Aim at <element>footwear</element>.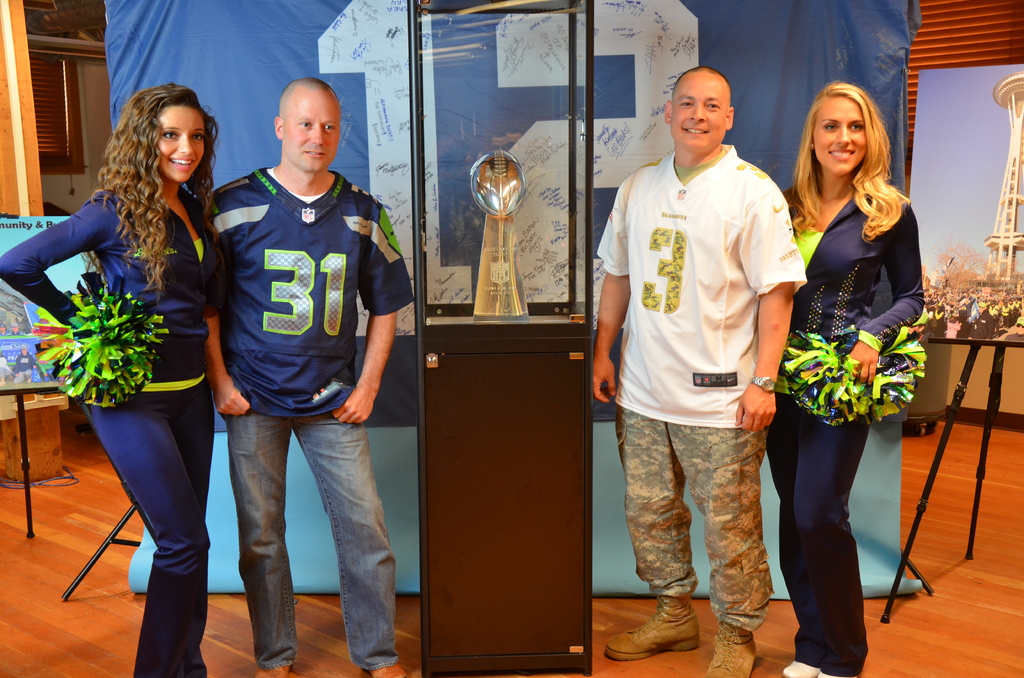
Aimed at [628,602,706,664].
